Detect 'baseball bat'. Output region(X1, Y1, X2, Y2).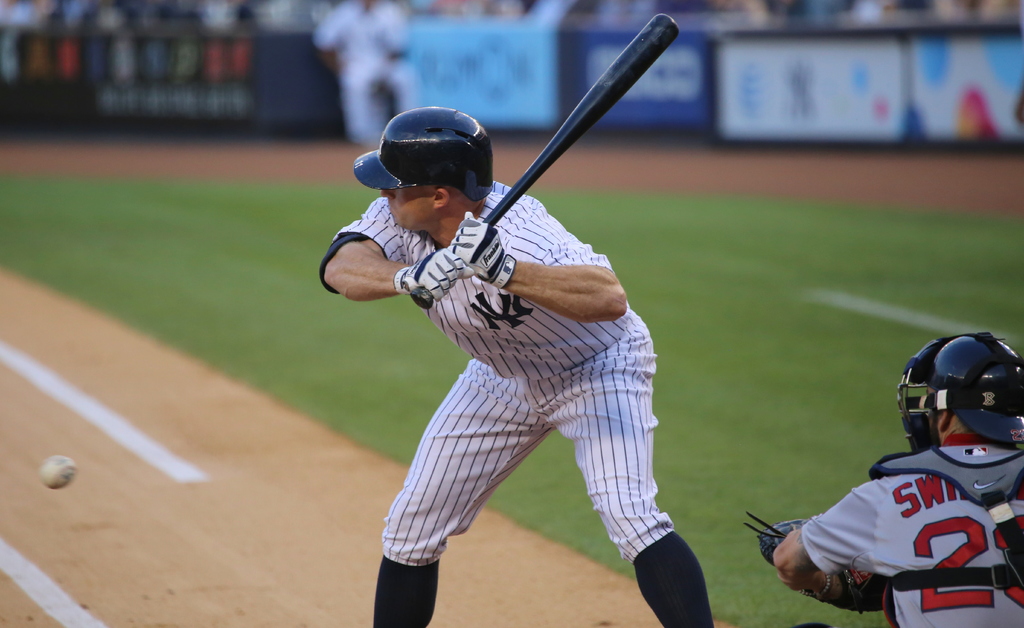
region(409, 12, 682, 311).
